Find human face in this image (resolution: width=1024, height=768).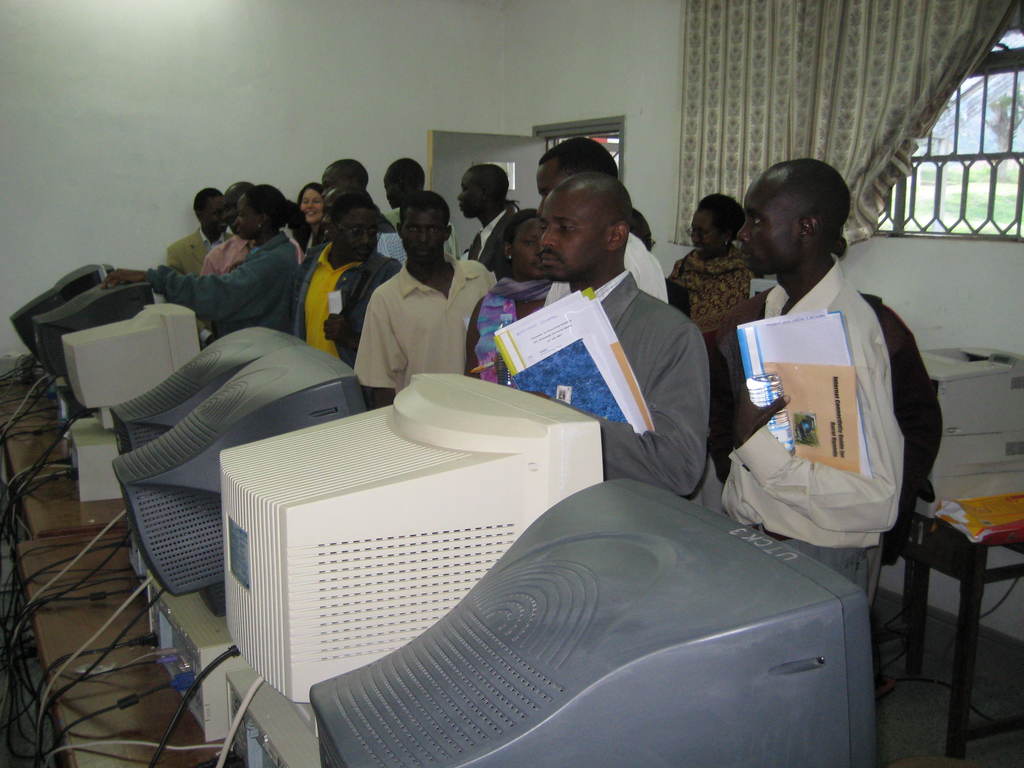
l=235, t=195, r=260, b=241.
